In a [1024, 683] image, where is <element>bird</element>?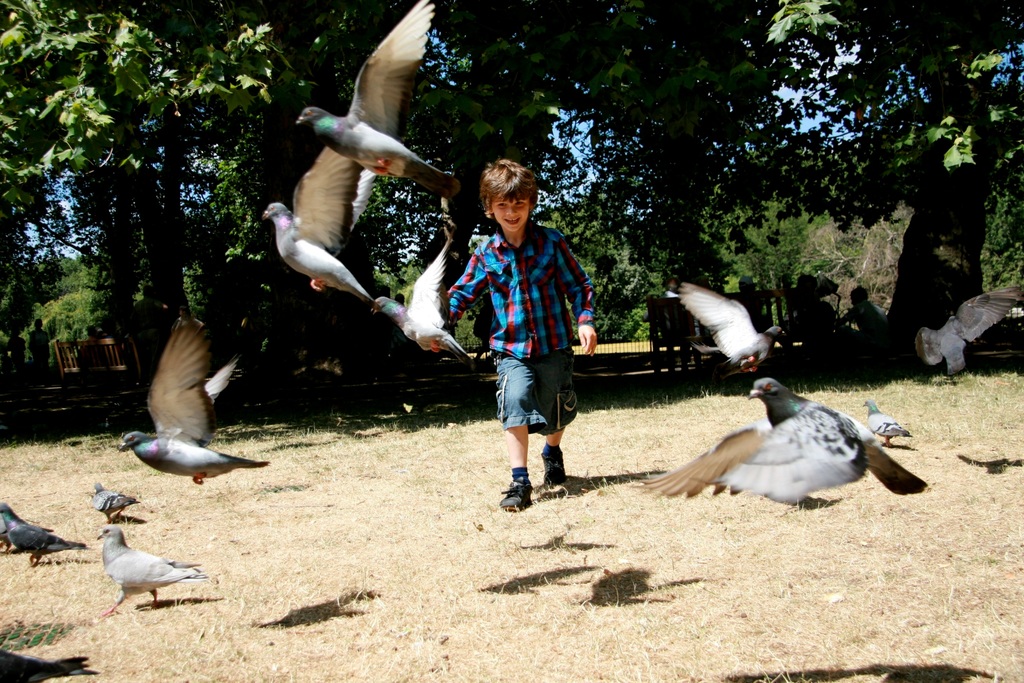
[298,0,464,204].
